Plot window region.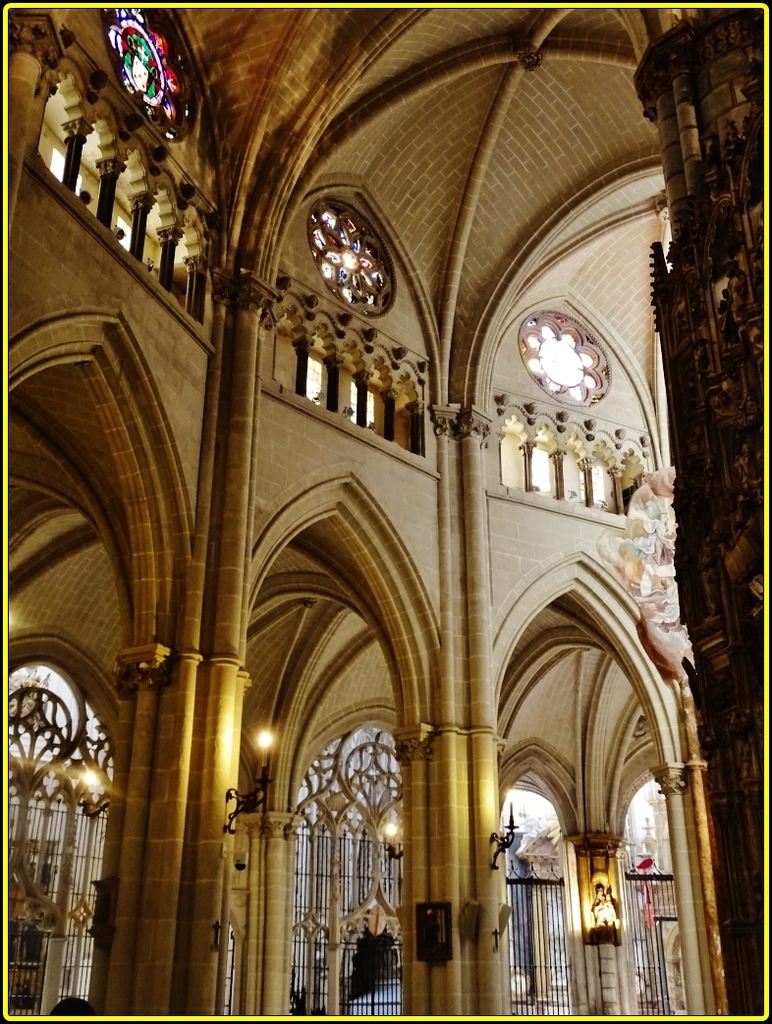
Plotted at 292:713:402:1014.
